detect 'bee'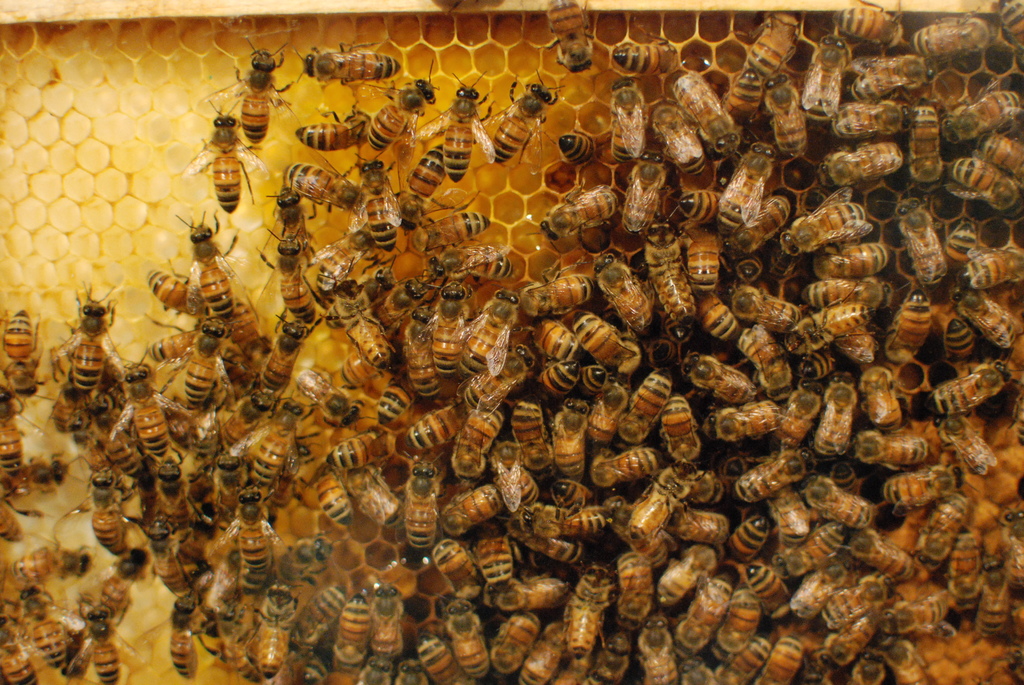
{"x1": 774, "y1": 61, "x2": 819, "y2": 158}
